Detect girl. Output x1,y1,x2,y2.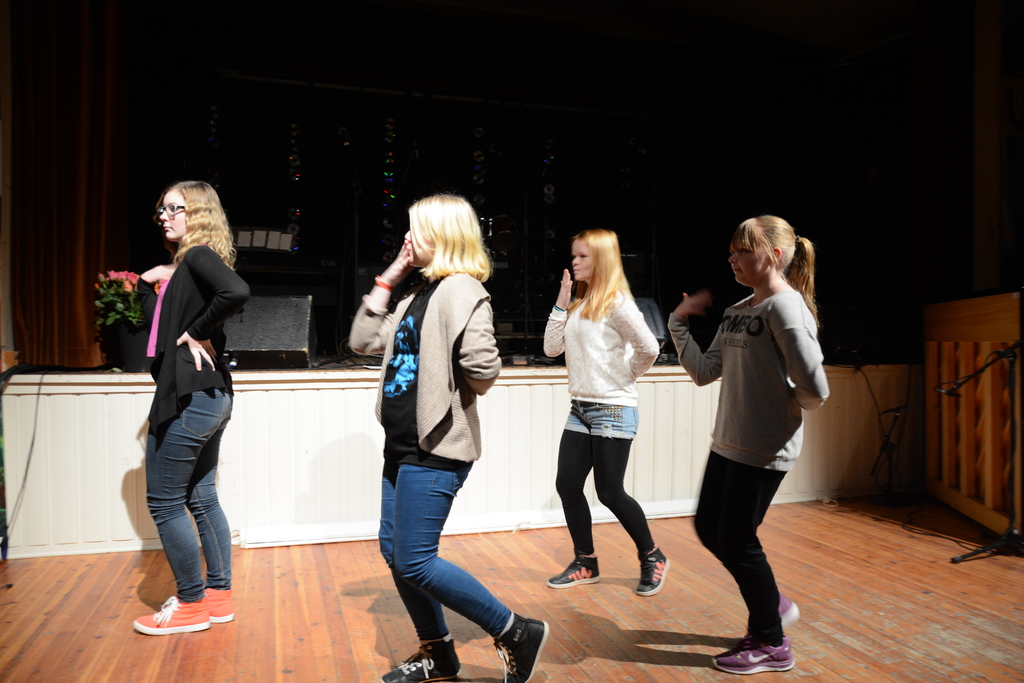
345,190,548,682.
